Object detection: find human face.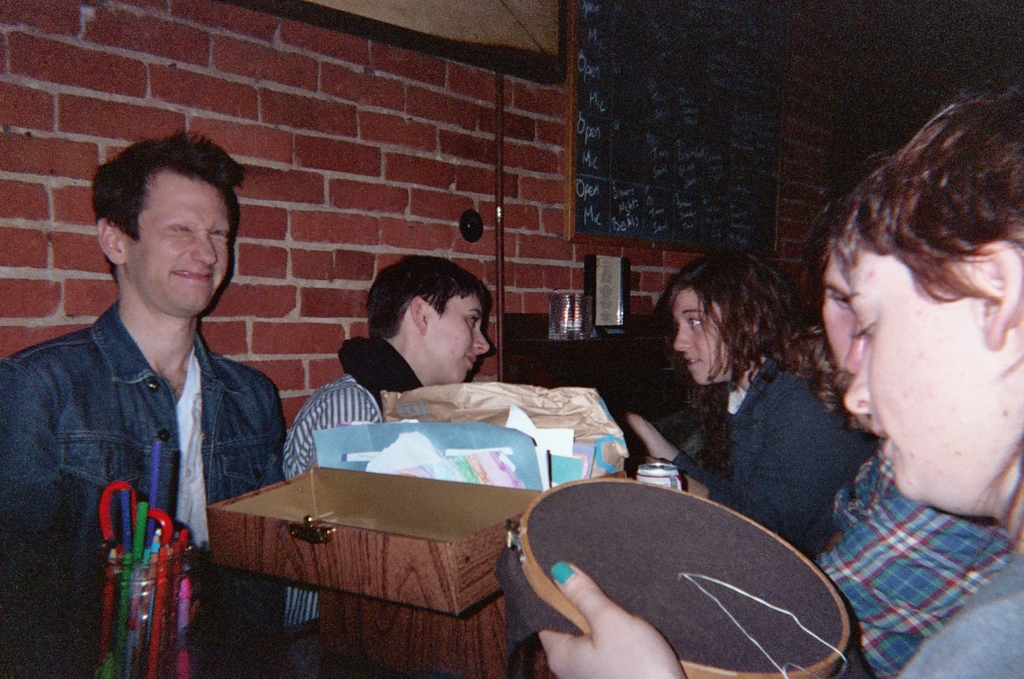
pyautogui.locateOnScreen(820, 246, 874, 434).
